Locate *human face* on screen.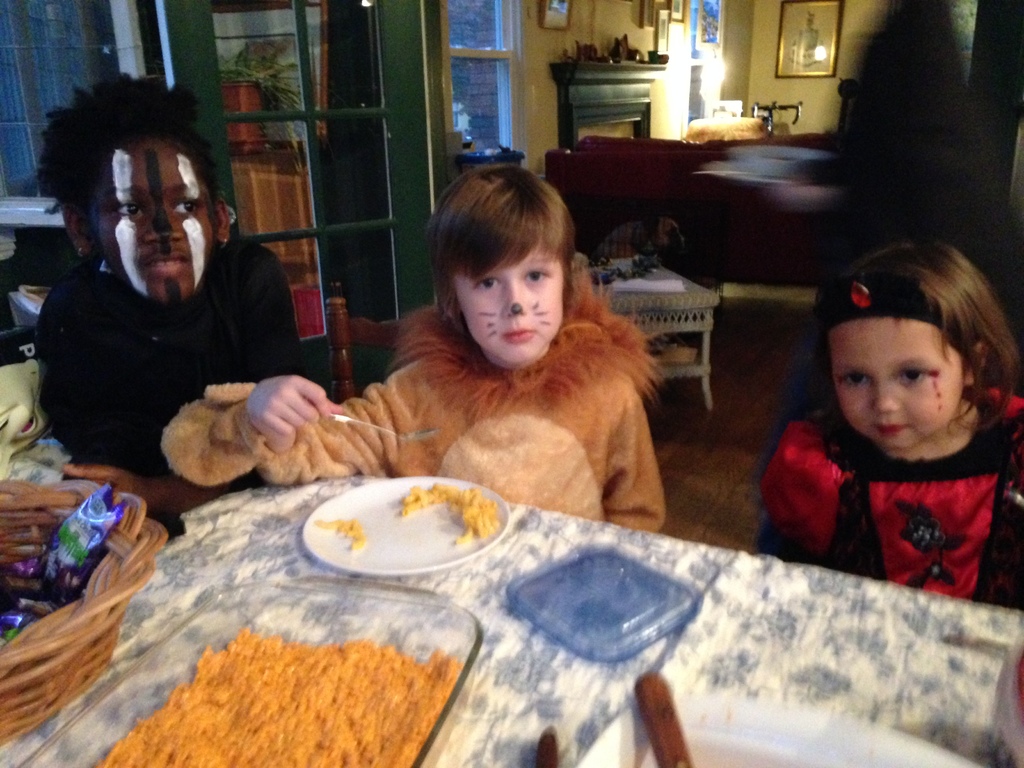
On screen at {"x1": 93, "y1": 140, "x2": 218, "y2": 307}.
